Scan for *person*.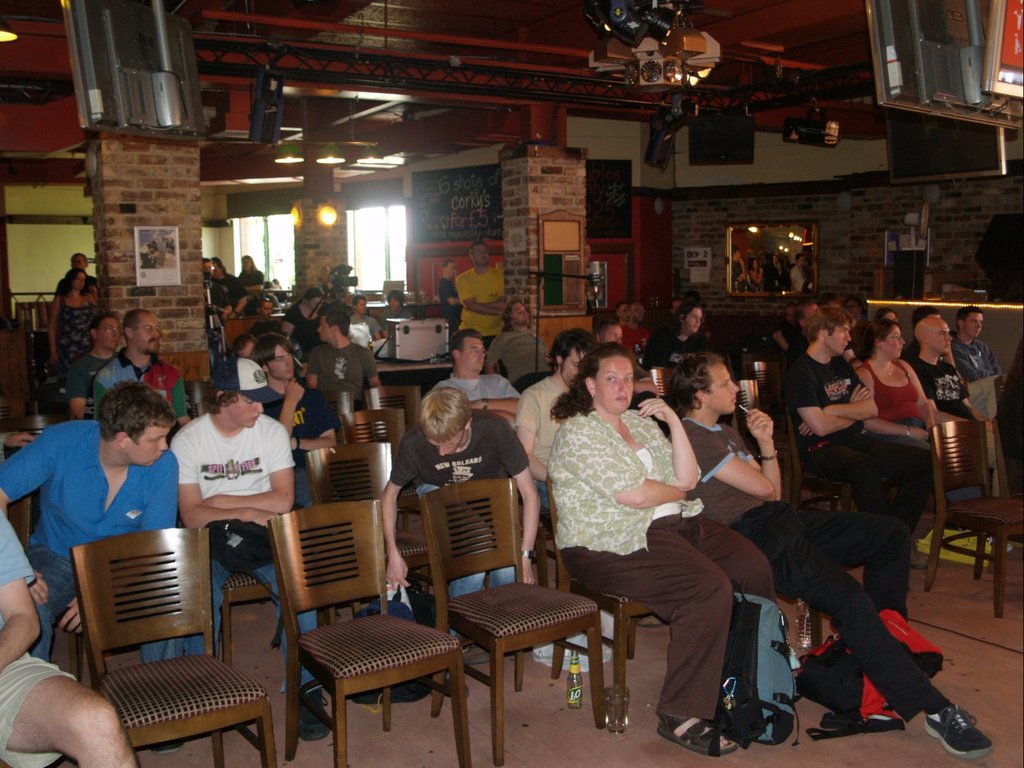
Scan result: (305, 305, 388, 415).
